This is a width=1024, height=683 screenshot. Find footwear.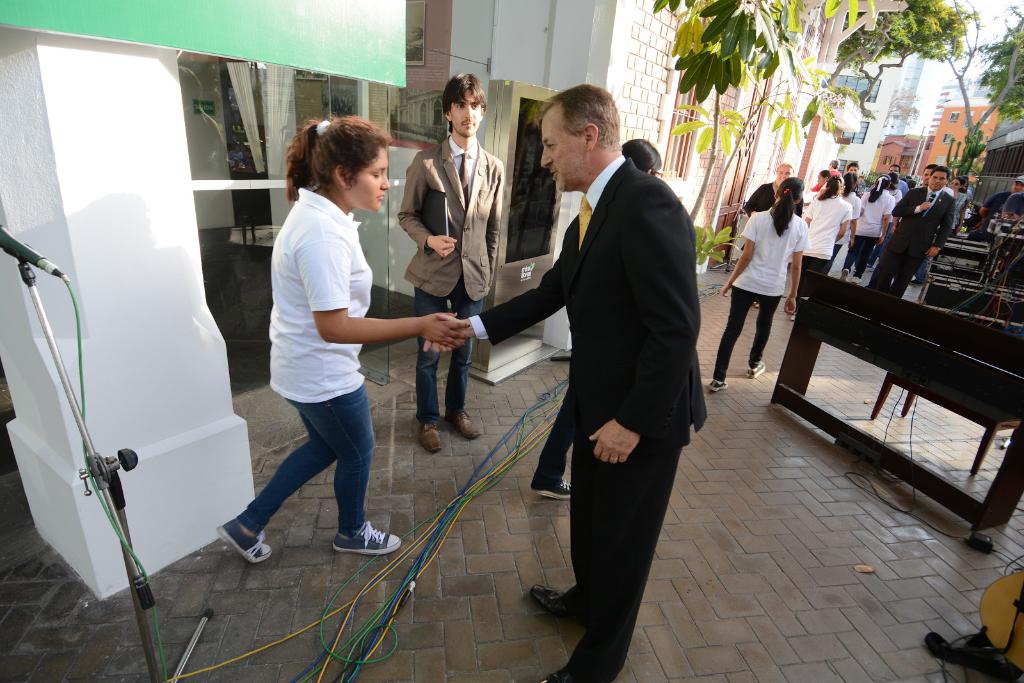
Bounding box: {"left": 790, "top": 312, "right": 797, "bottom": 321}.
